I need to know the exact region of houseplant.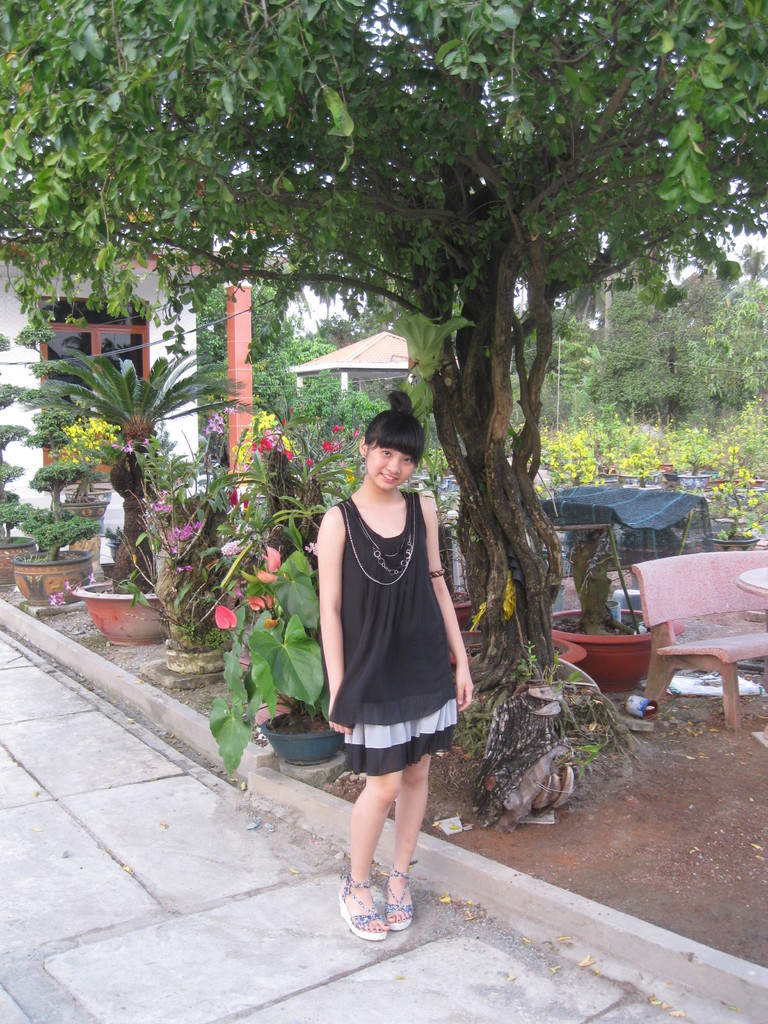
Region: box=[216, 547, 335, 781].
